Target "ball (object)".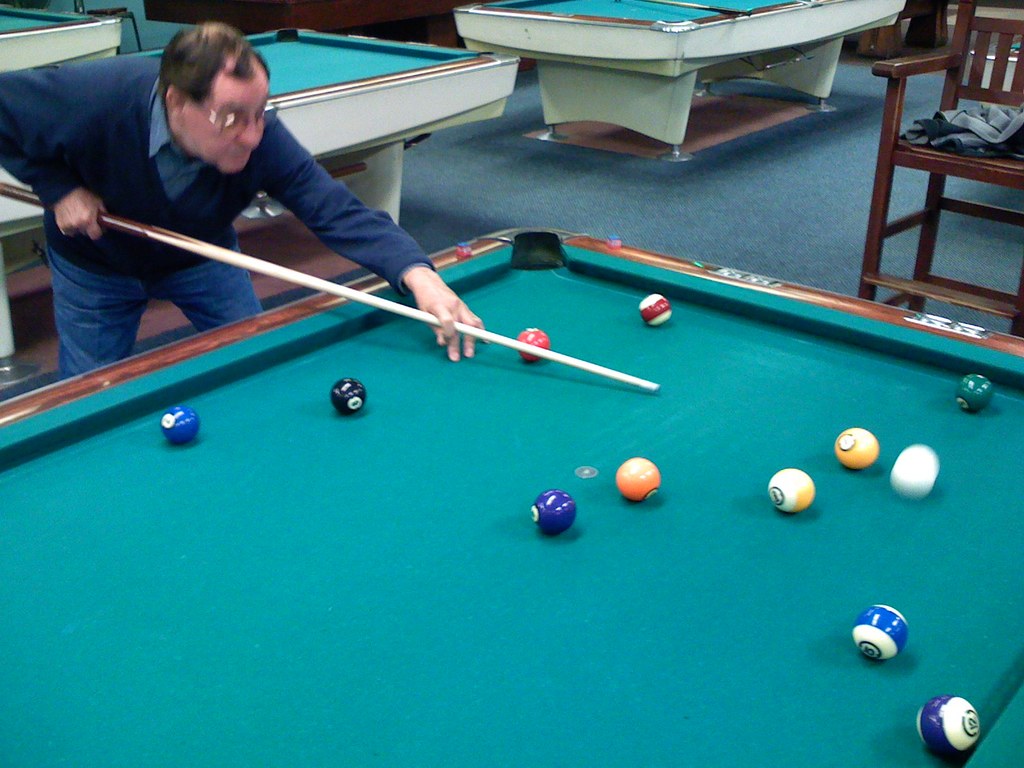
Target region: pyautogui.locateOnScreen(640, 297, 671, 328).
